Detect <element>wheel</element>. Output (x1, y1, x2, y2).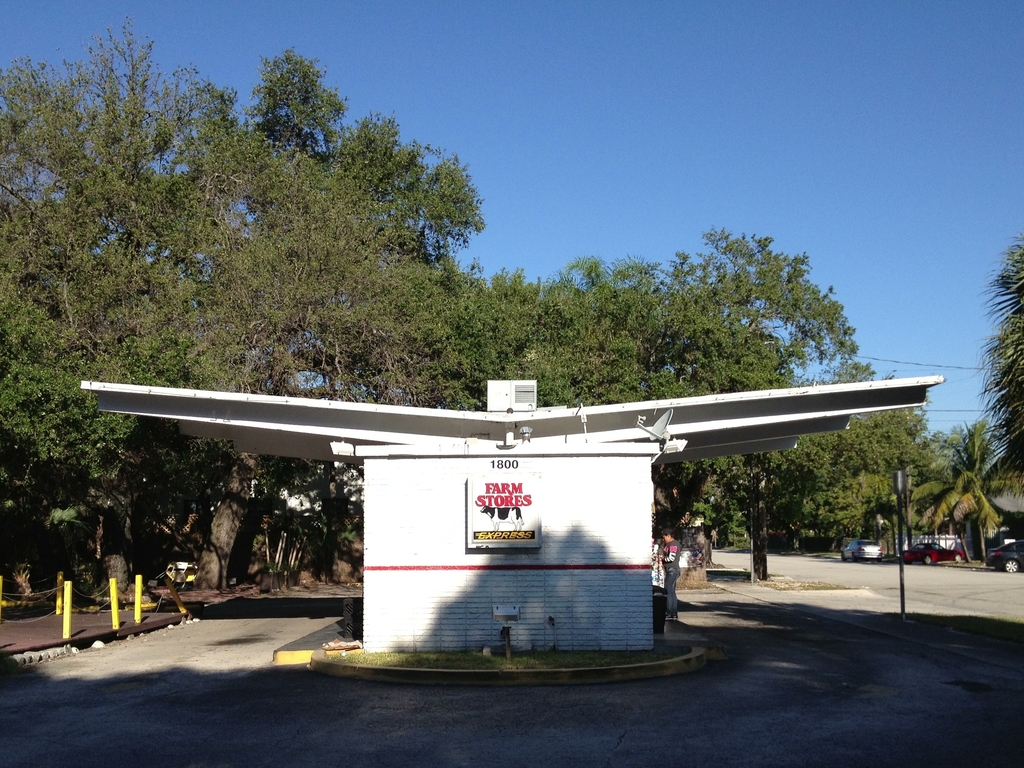
(854, 553, 856, 561).
